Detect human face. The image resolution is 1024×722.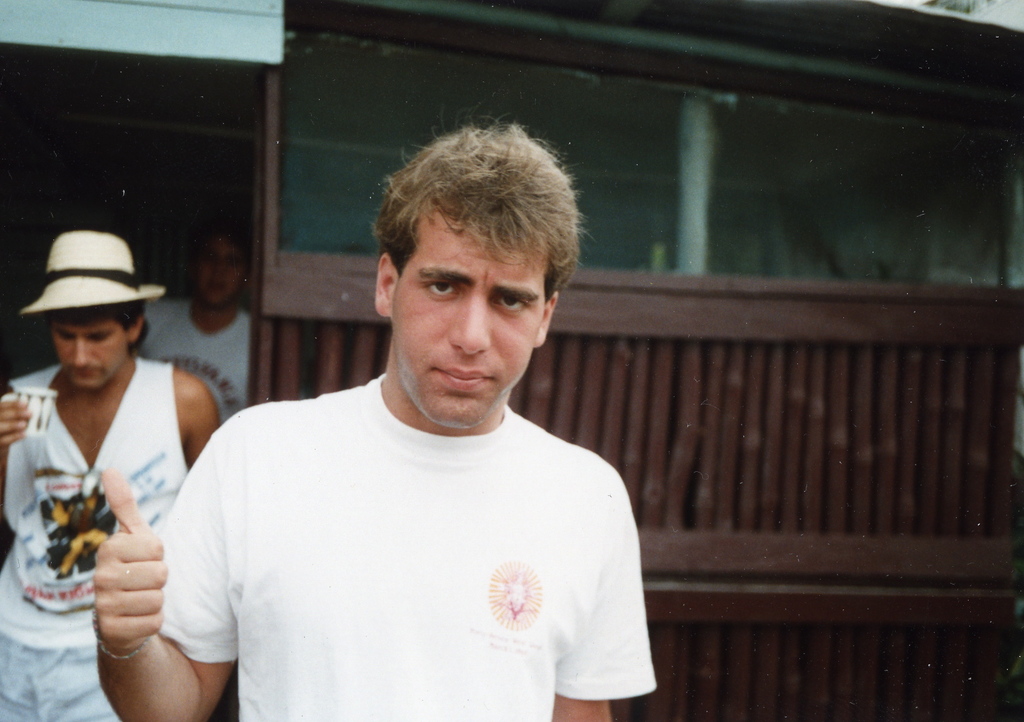
{"left": 57, "top": 316, "right": 129, "bottom": 393}.
